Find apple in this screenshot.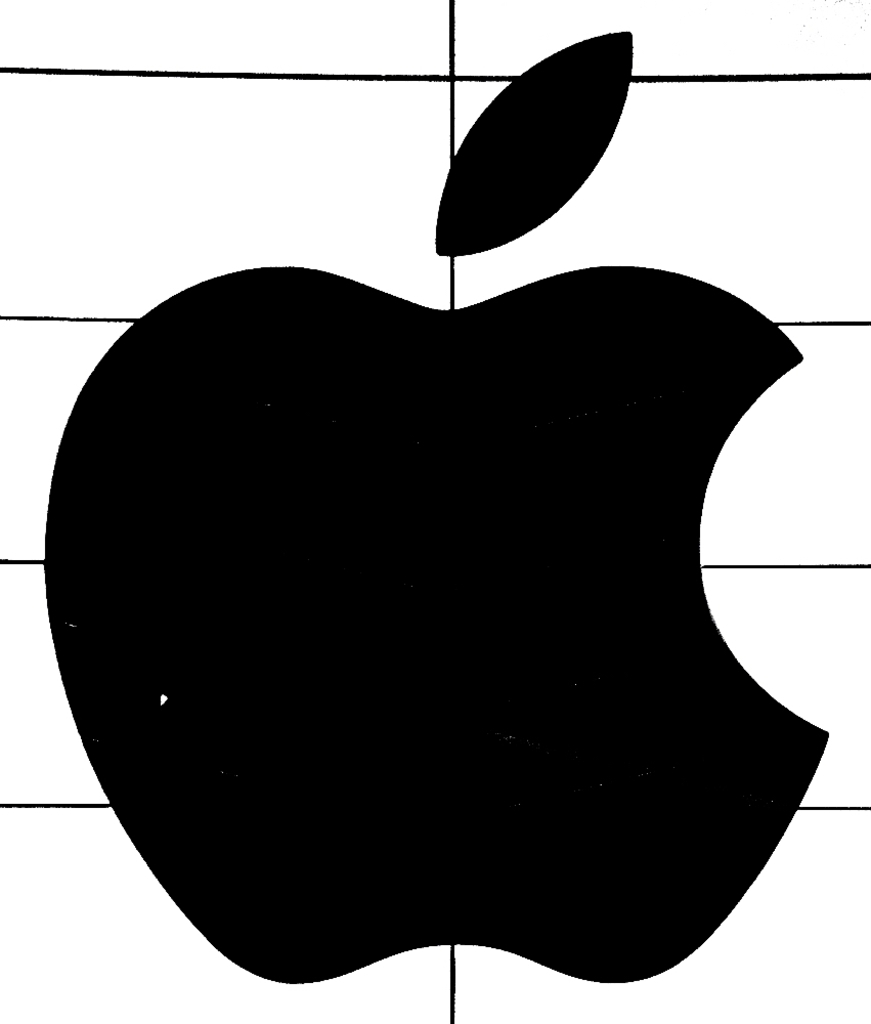
The bounding box for apple is <box>39,28,829,984</box>.
